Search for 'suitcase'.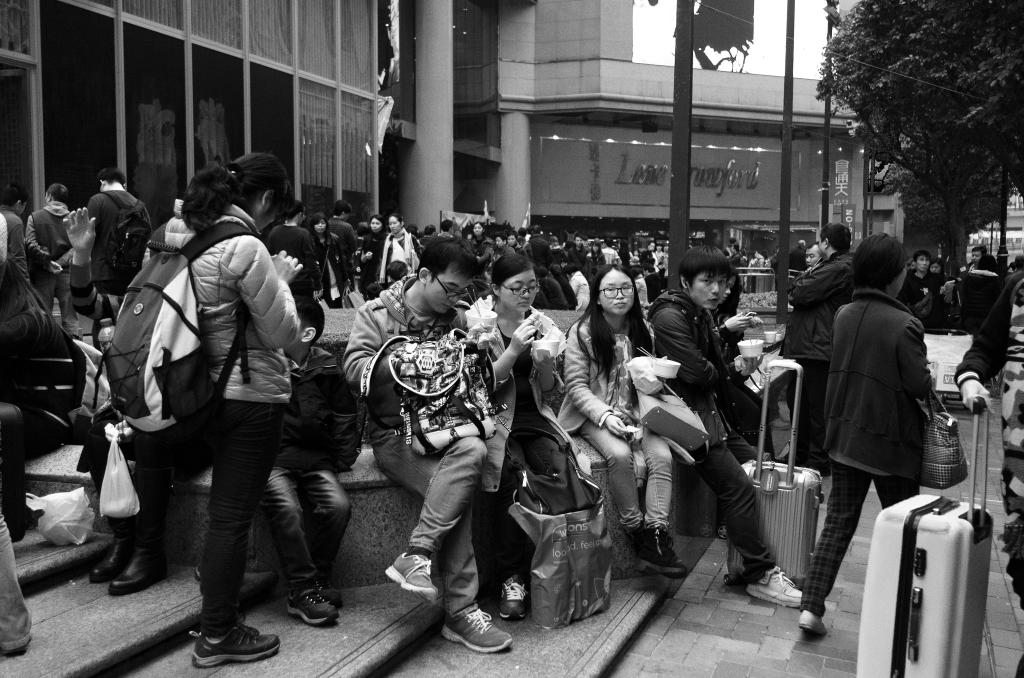
Found at bbox=(856, 394, 993, 677).
